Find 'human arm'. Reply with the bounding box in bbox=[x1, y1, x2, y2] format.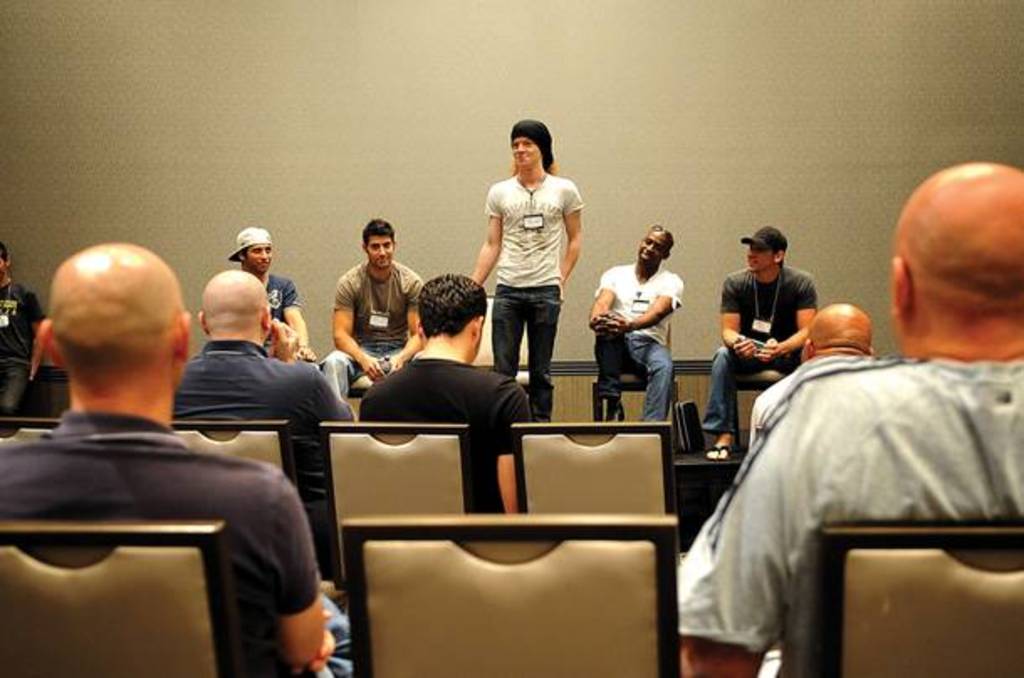
bbox=[208, 477, 339, 665].
